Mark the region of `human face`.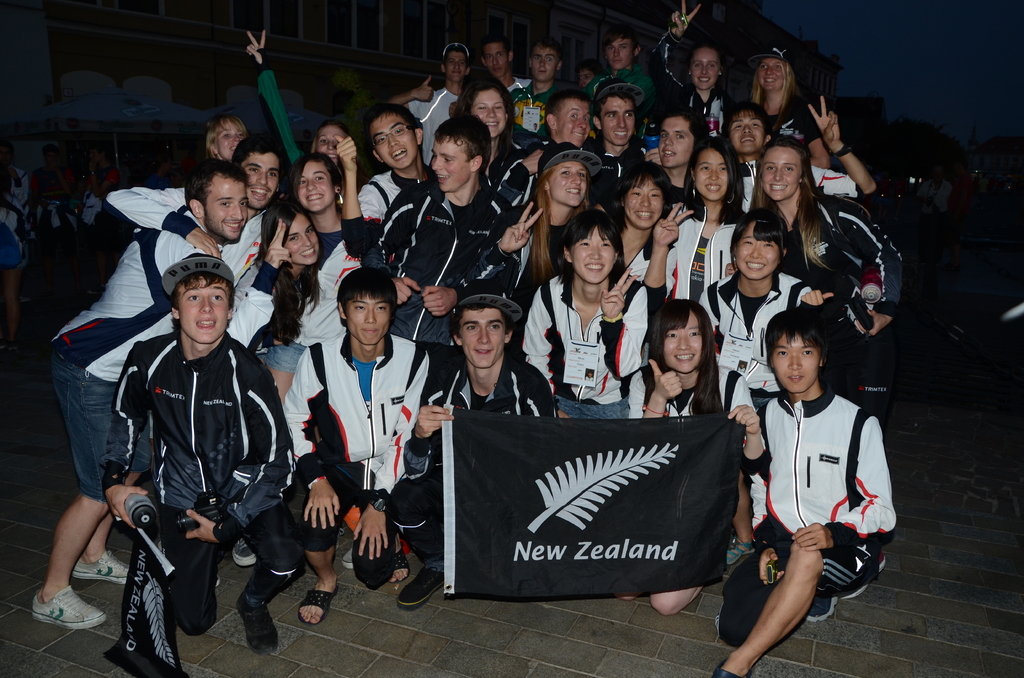
Region: Rect(772, 335, 819, 392).
